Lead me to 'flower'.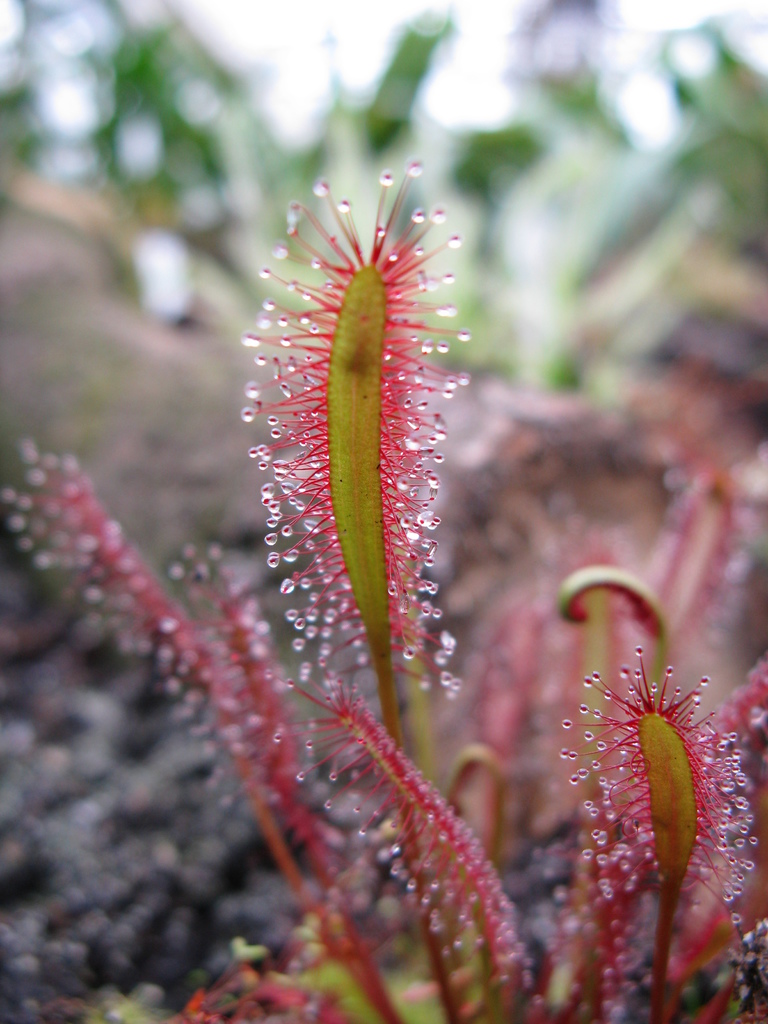
Lead to [0, 447, 405, 1023].
